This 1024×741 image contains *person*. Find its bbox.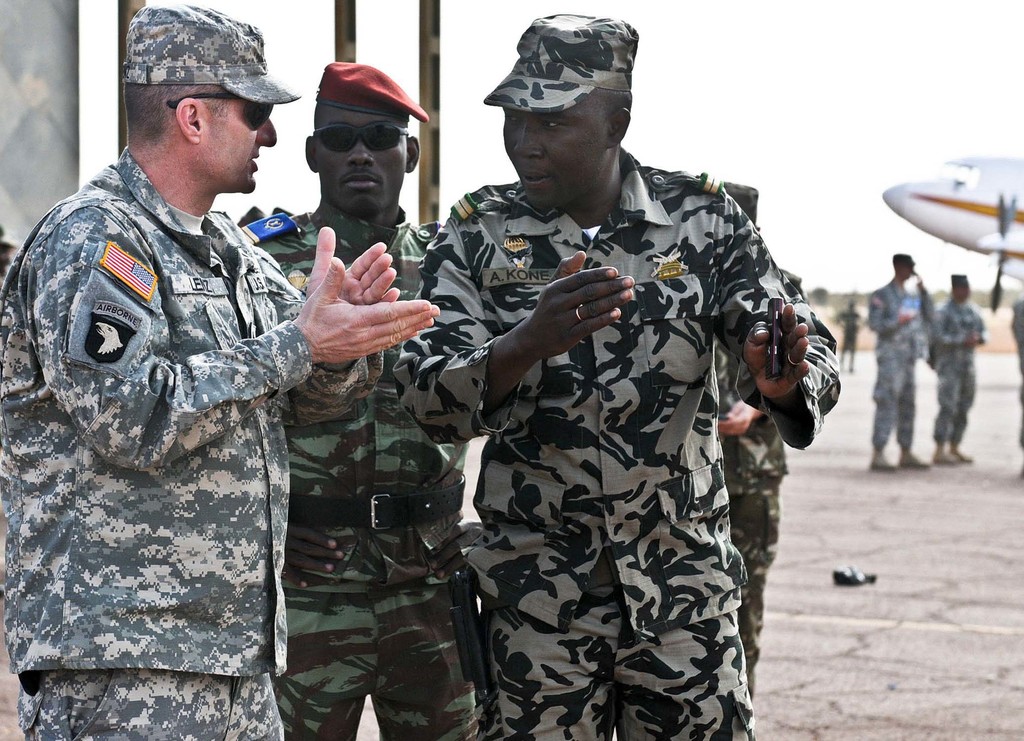
box=[825, 301, 861, 366].
